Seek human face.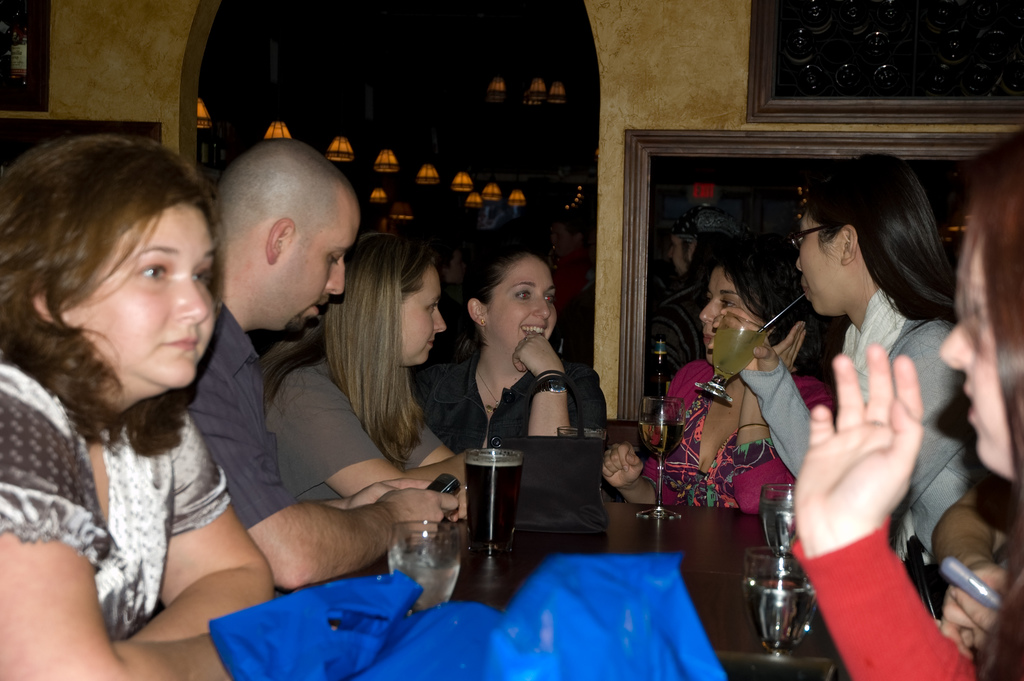
{"x1": 939, "y1": 199, "x2": 1012, "y2": 479}.
